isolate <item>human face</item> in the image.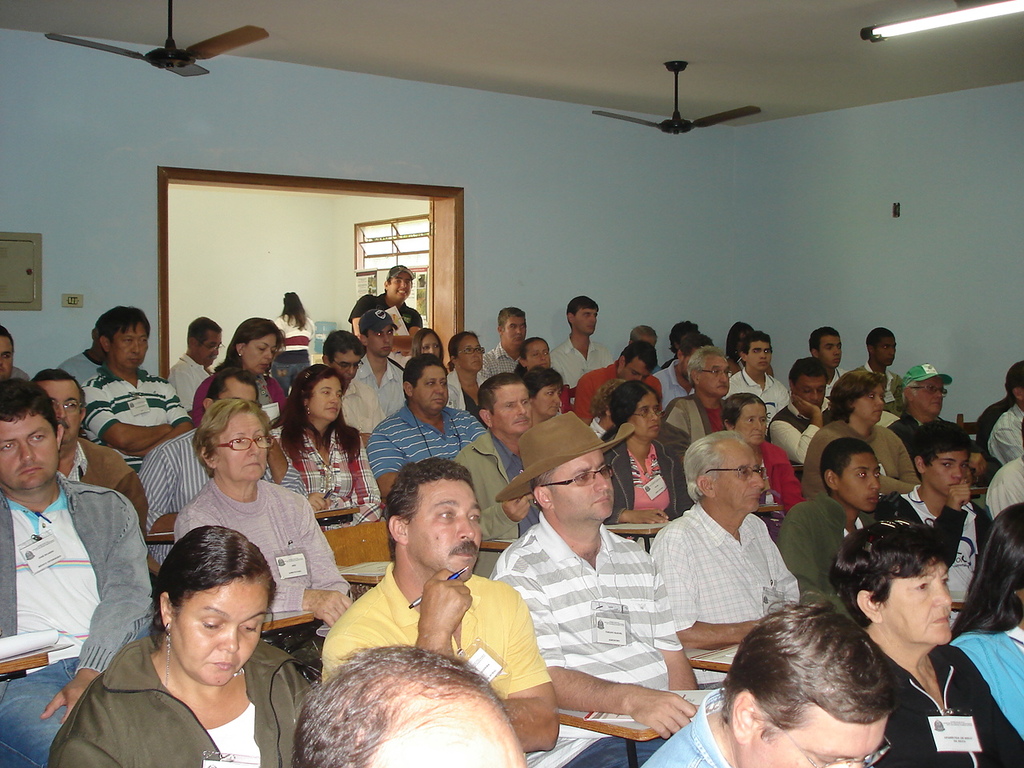
Isolated region: {"left": 215, "top": 379, "right": 259, "bottom": 407}.
